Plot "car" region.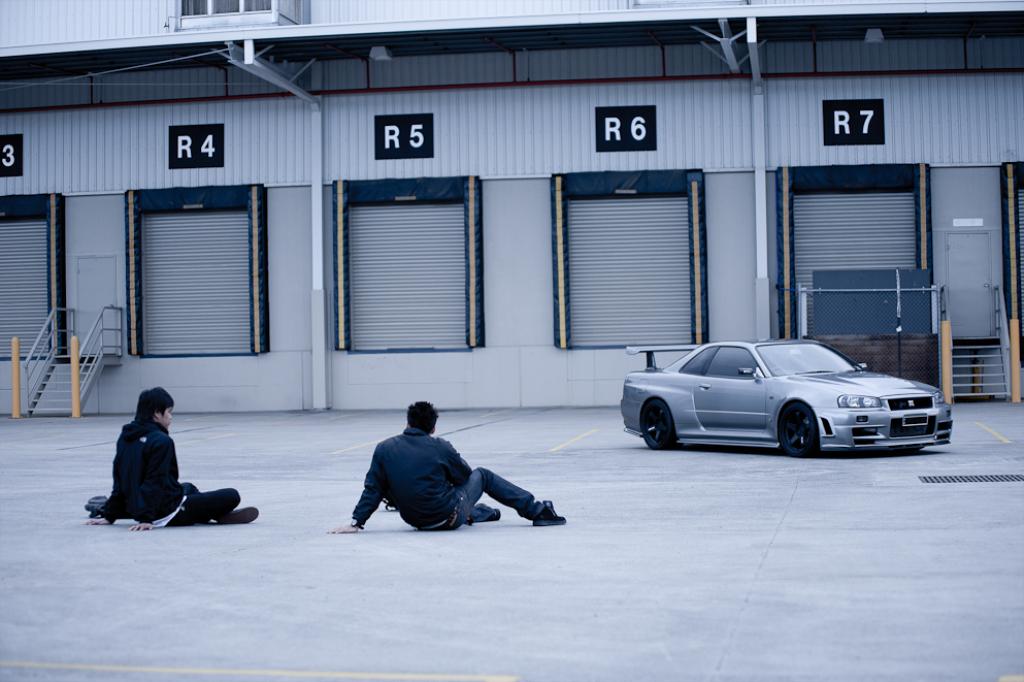
Plotted at <box>619,339,956,452</box>.
